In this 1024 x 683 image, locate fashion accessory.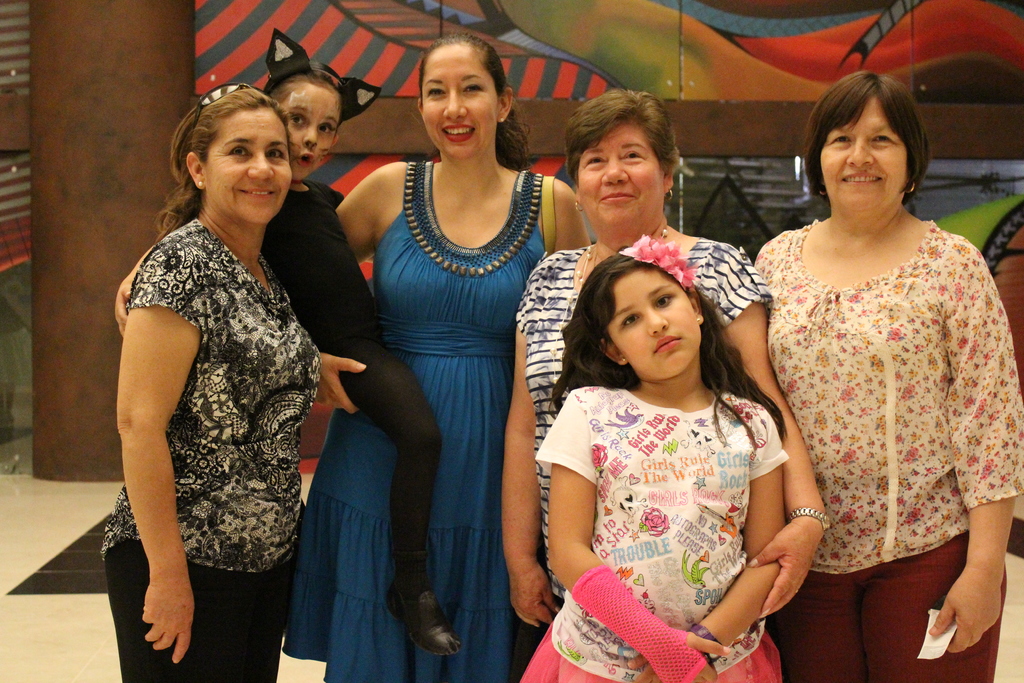
Bounding box: box(817, 184, 826, 197).
